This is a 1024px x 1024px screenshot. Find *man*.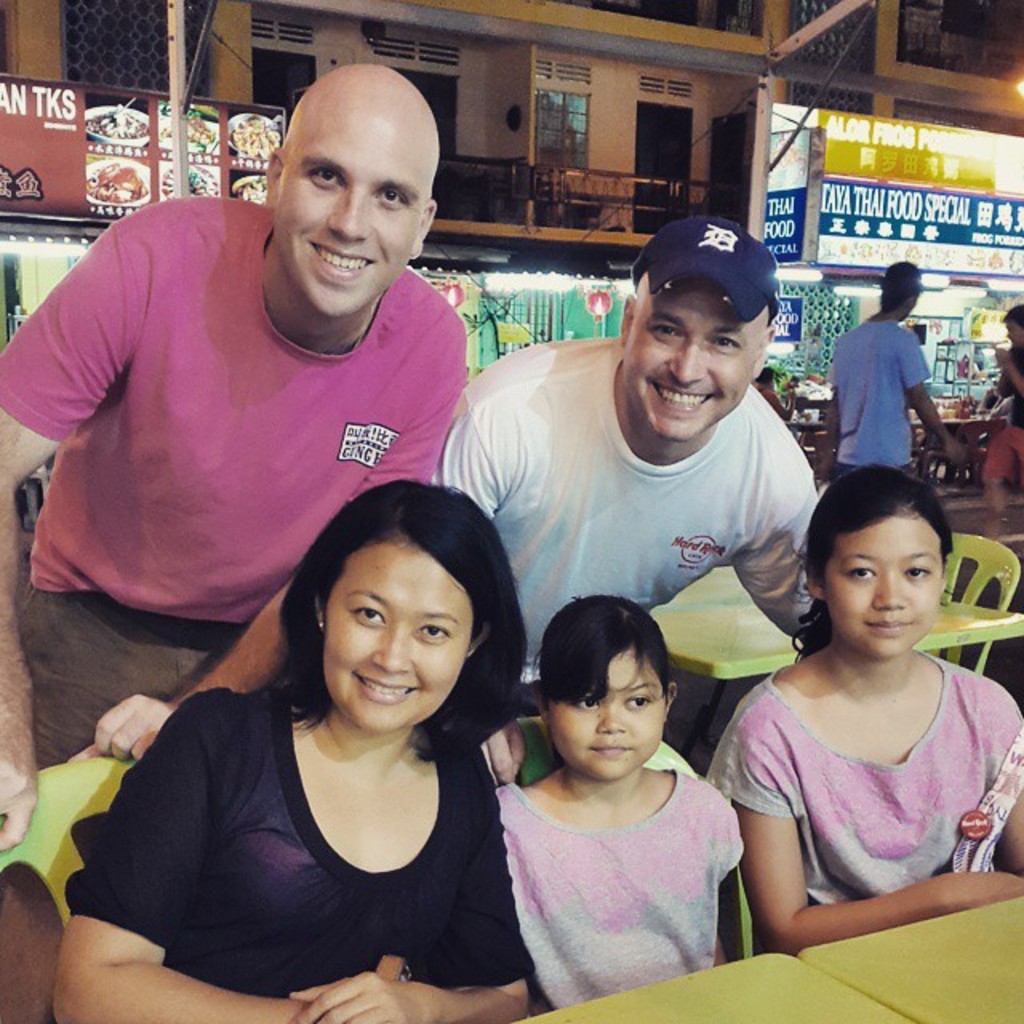
Bounding box: (x1=834, y1=274, x2=976, y2=485).
